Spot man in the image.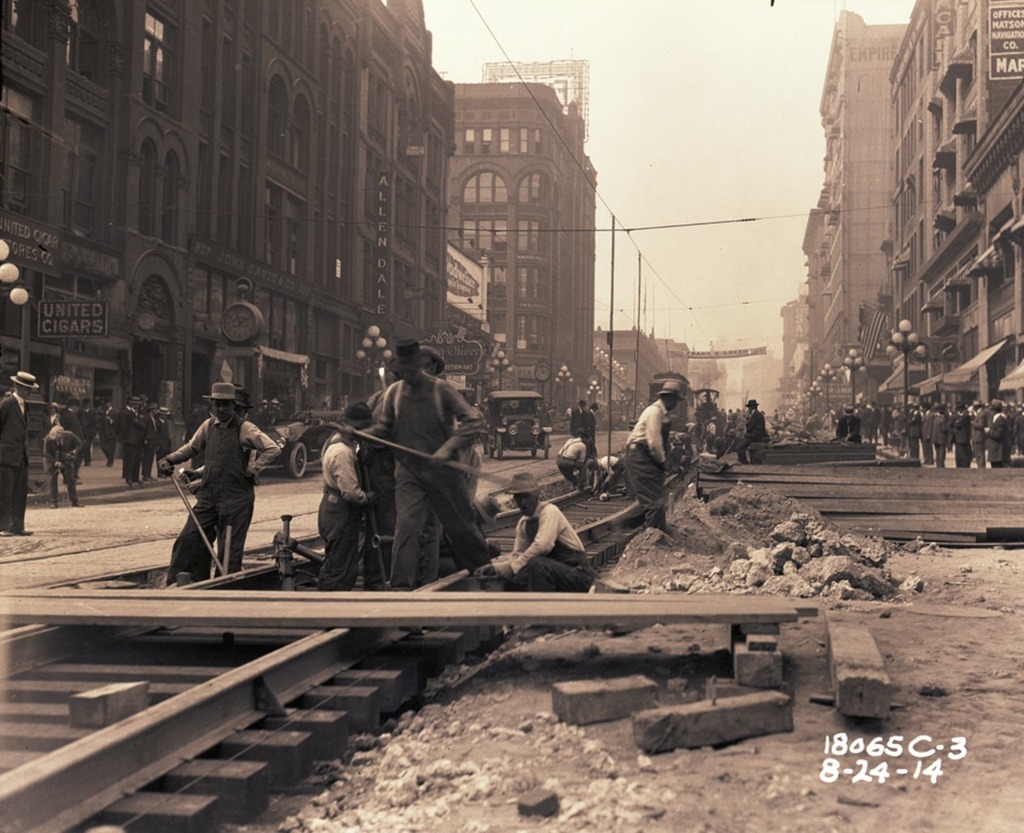
man found at bbox(474, 471, 597, 591).
